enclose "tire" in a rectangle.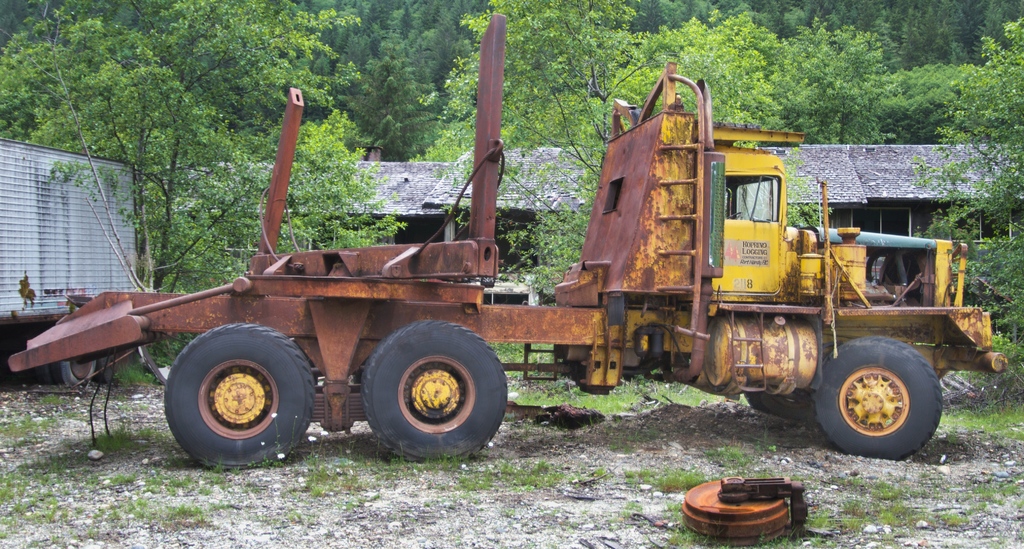
BBox(164, 322, 316, 471).
